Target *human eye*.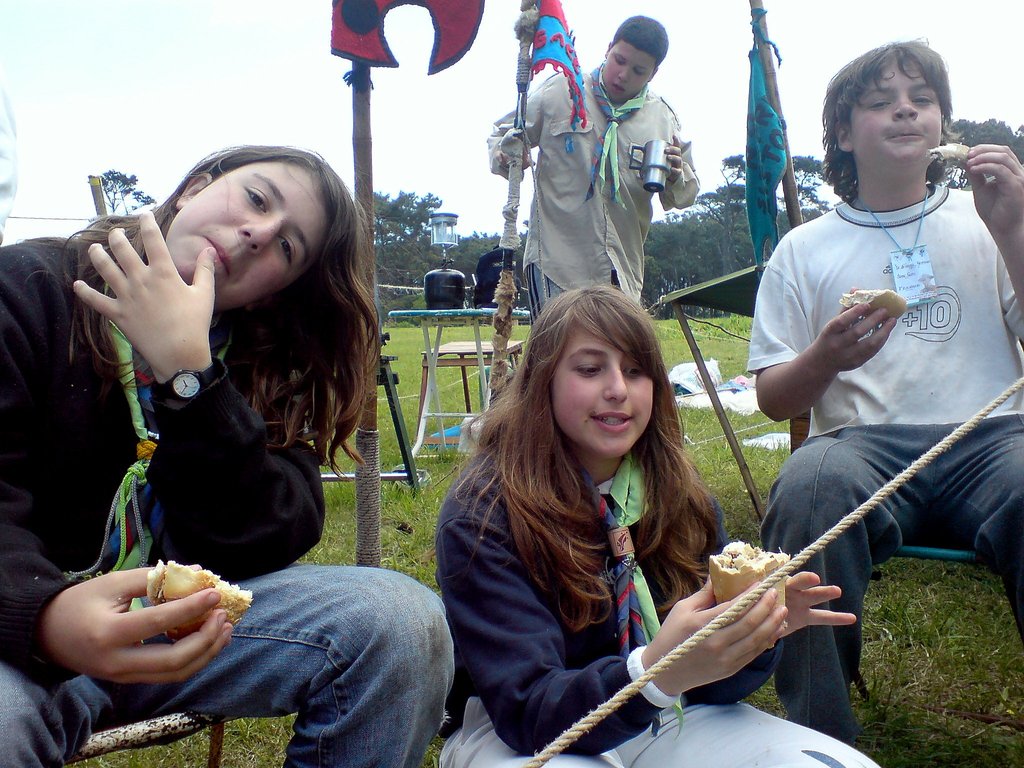
Target region: select_region(868, 99, 891, 114).
